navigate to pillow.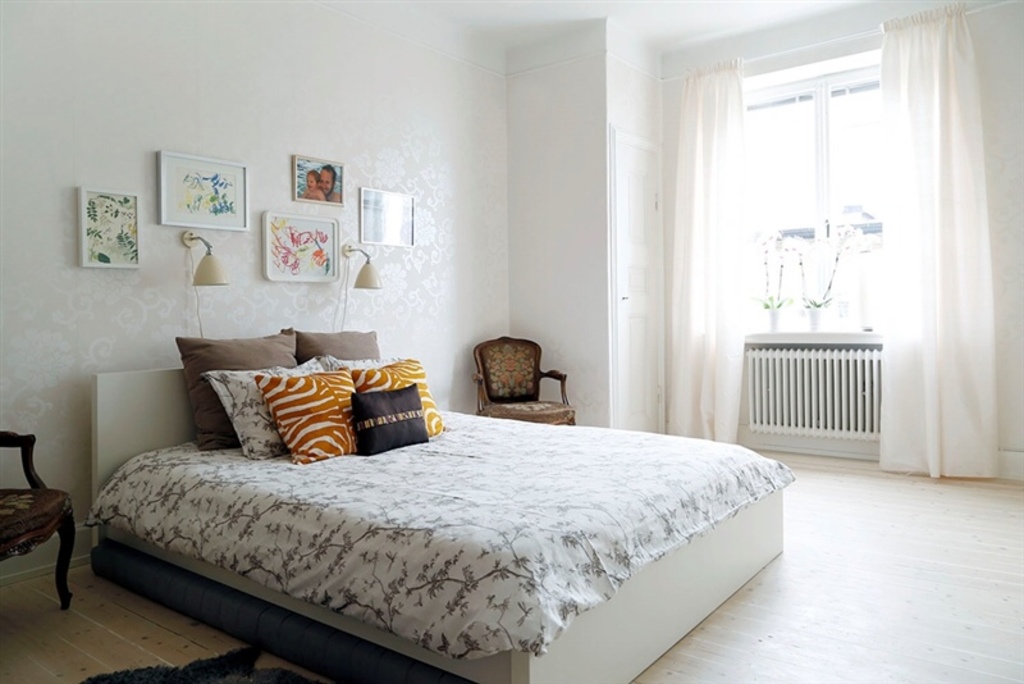
Navigation target: locate(206, 350, 324, 469).
